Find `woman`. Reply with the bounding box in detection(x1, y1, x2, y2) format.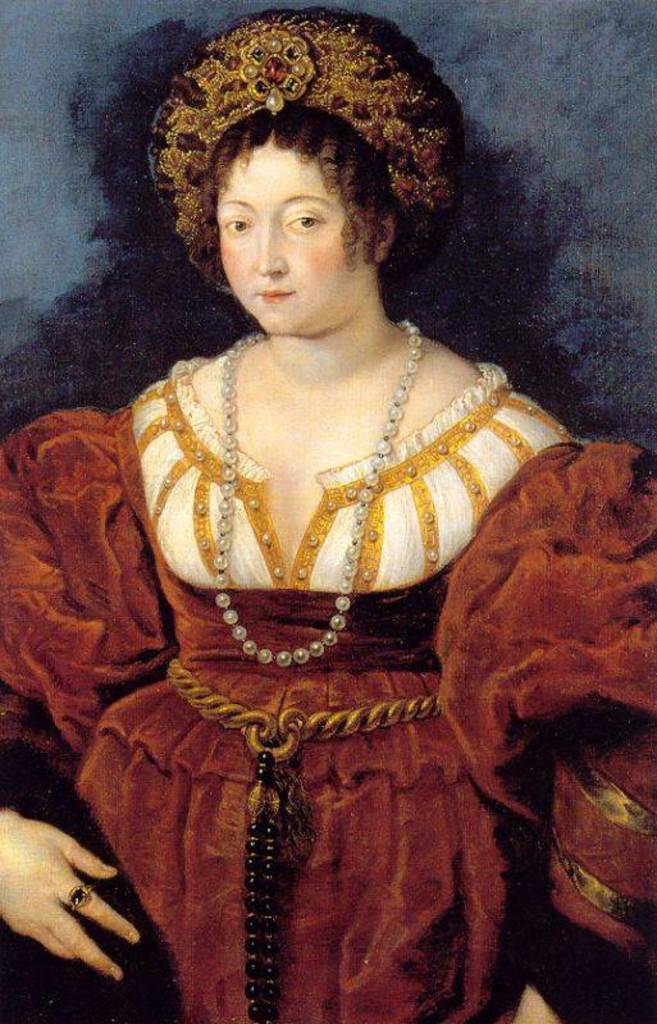
detection(0, 5, 656, 1023).
